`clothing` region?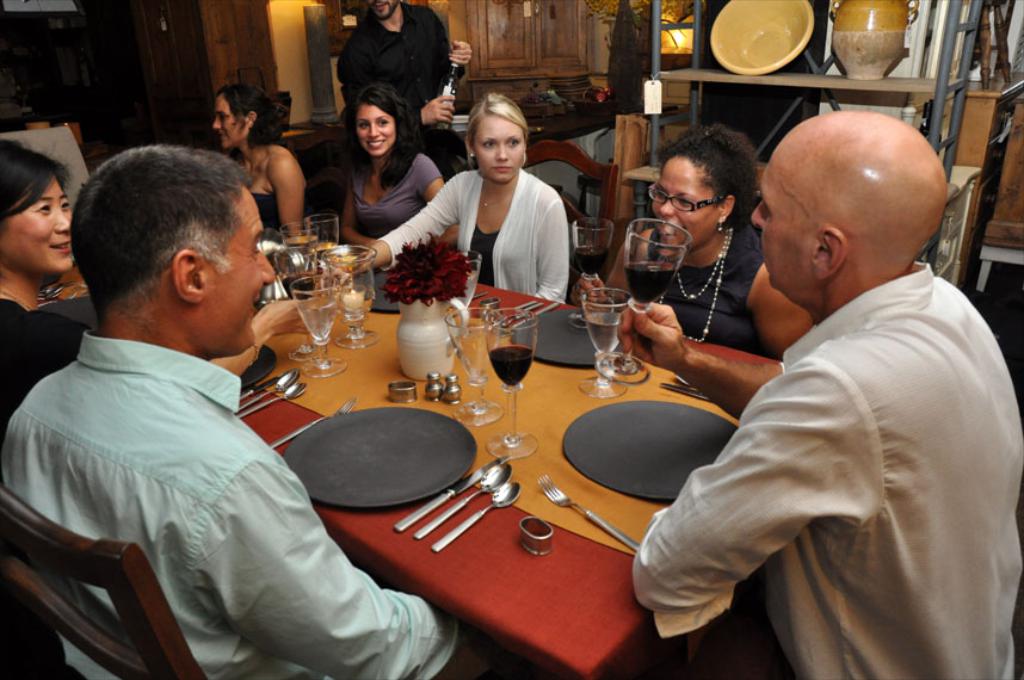
l=629, t=254, r=1023, b=679
